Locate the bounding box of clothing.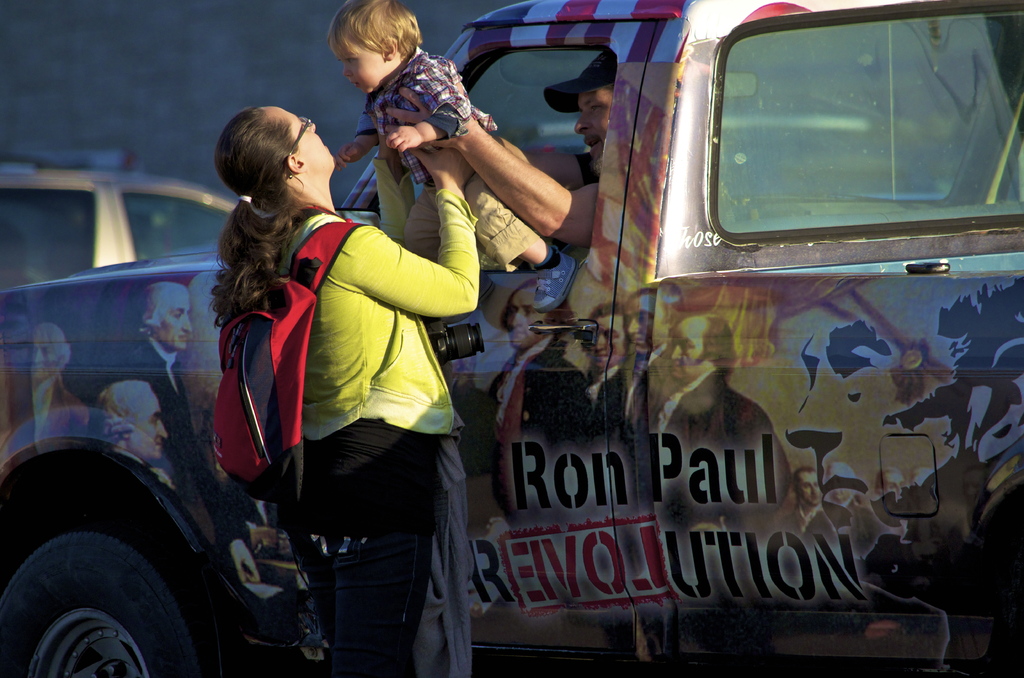
Bounding box: {"x1": 113, "y1": 327, "x2": 246, "y2": 550}.
